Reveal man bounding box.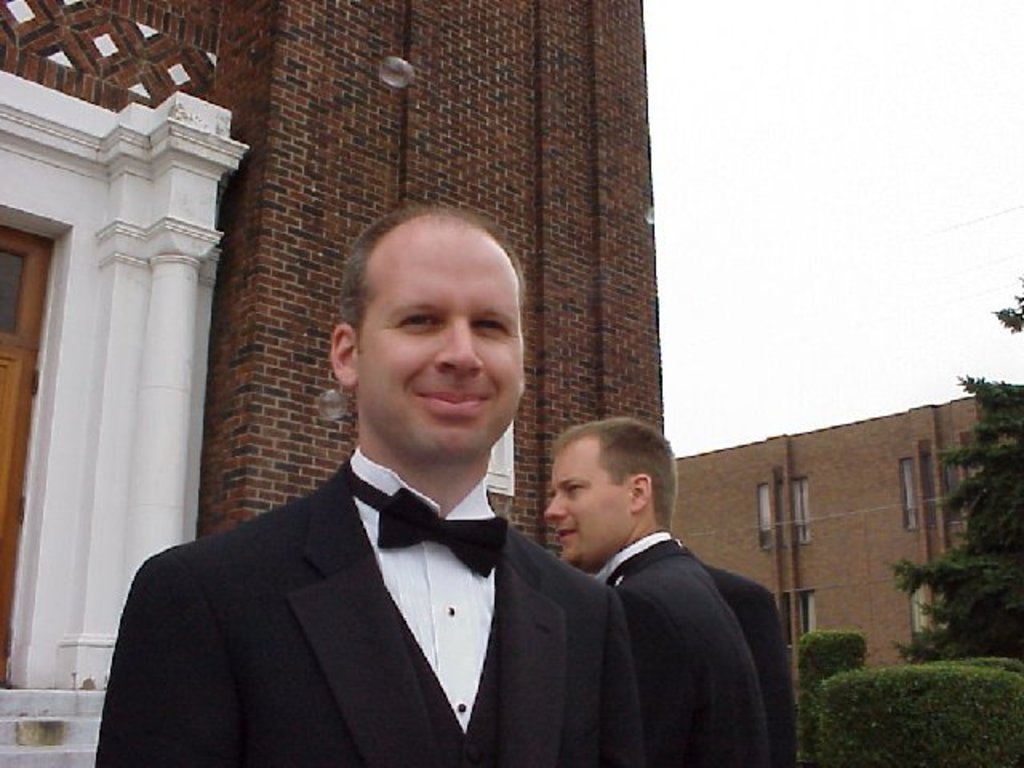
Revealed: box(546, 416, 779, 766).
